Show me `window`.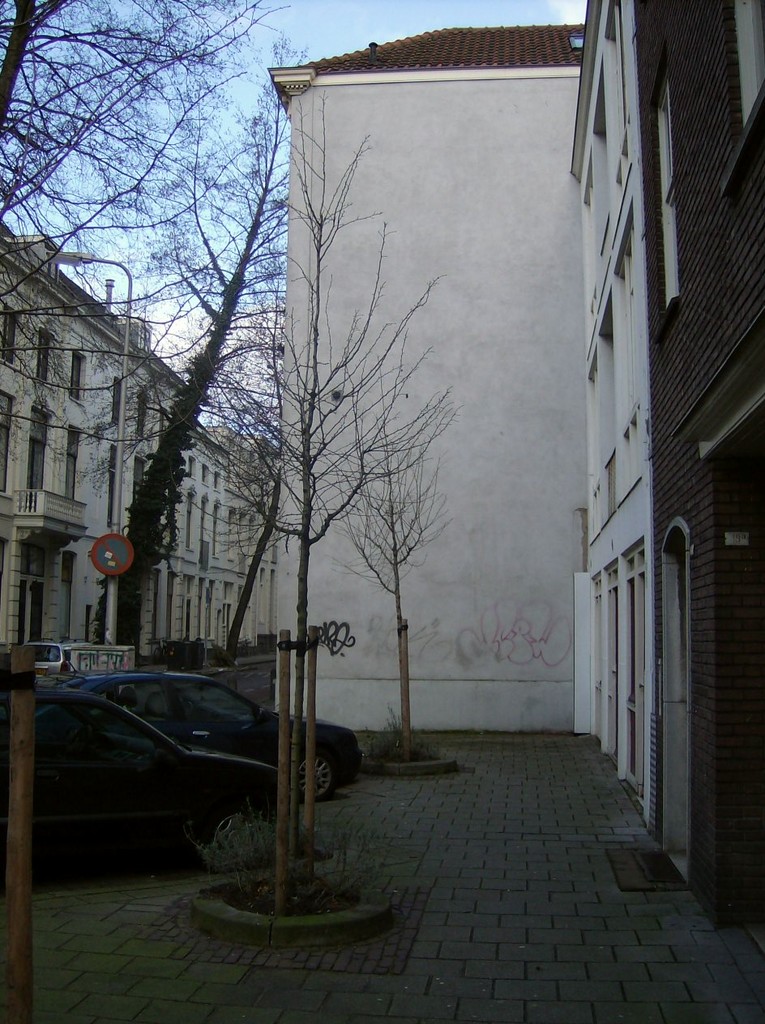
`window` is here: x1=66, y1=349, x2=89, y2=404.
